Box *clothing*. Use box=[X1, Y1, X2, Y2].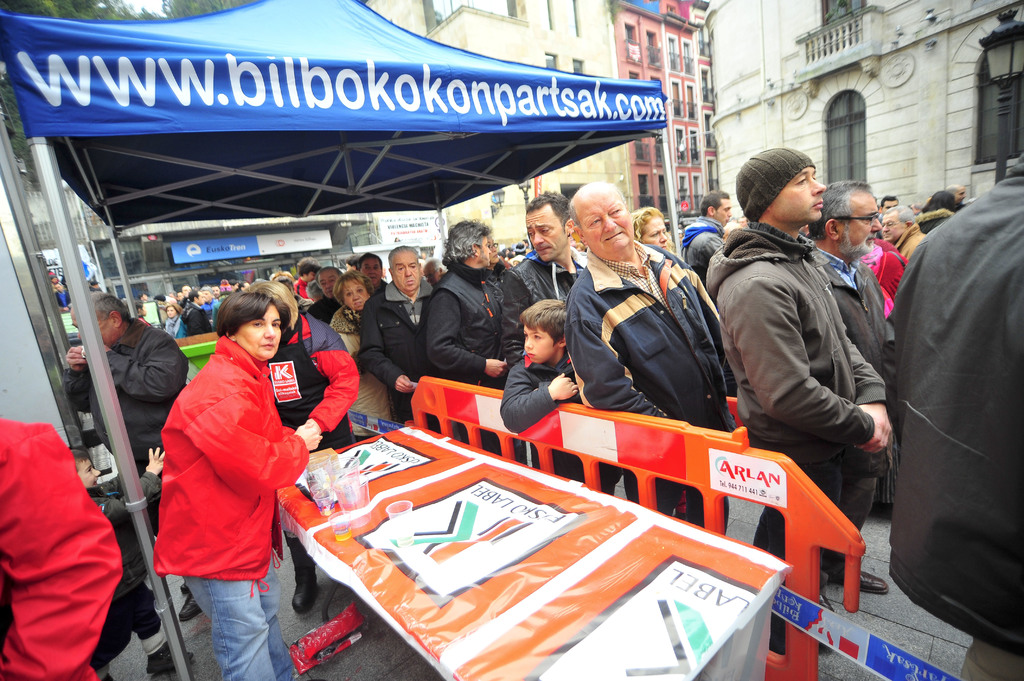
box=[817, 243, 895, 389].
